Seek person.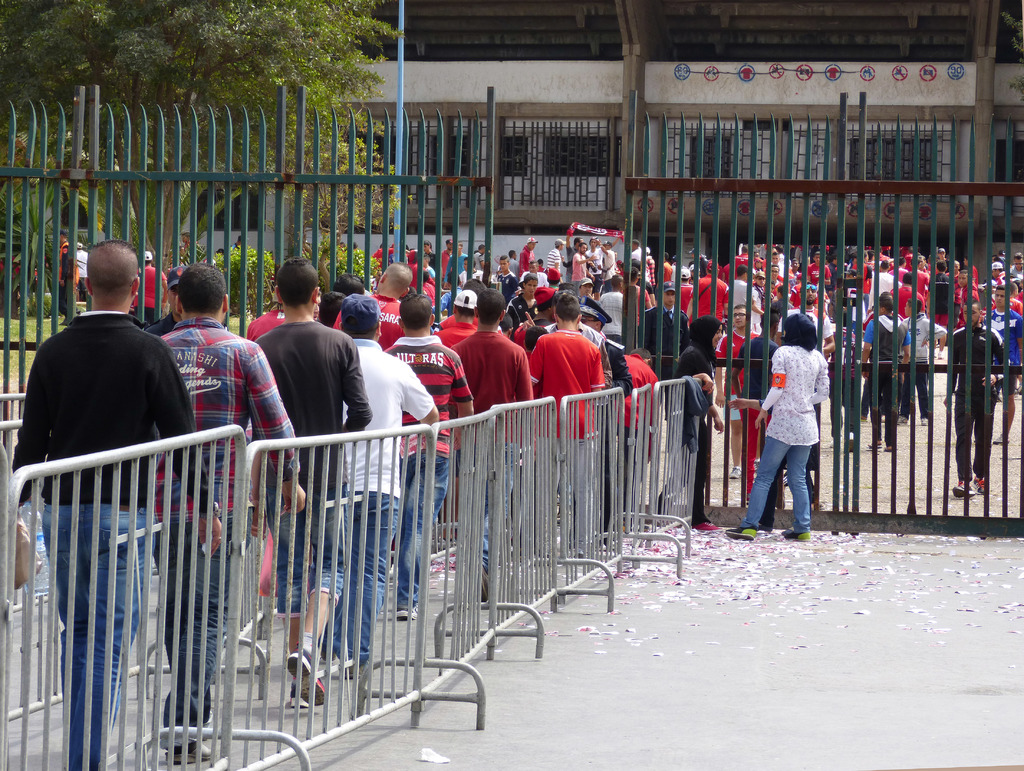
(x1=971, y1=270, x2=1023, y2=447).
